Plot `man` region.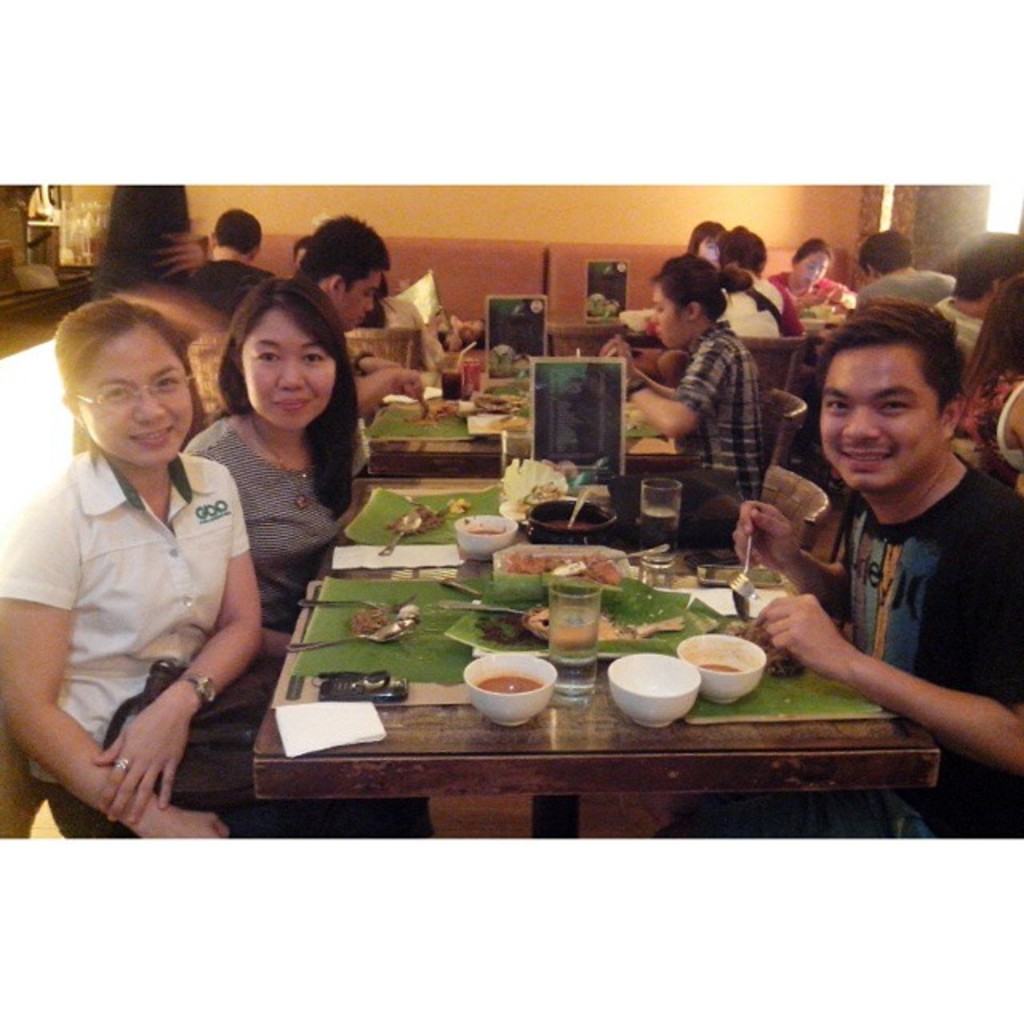
Plotted at pyautogui.locateOnScreen(850, 226, 954, 301).
